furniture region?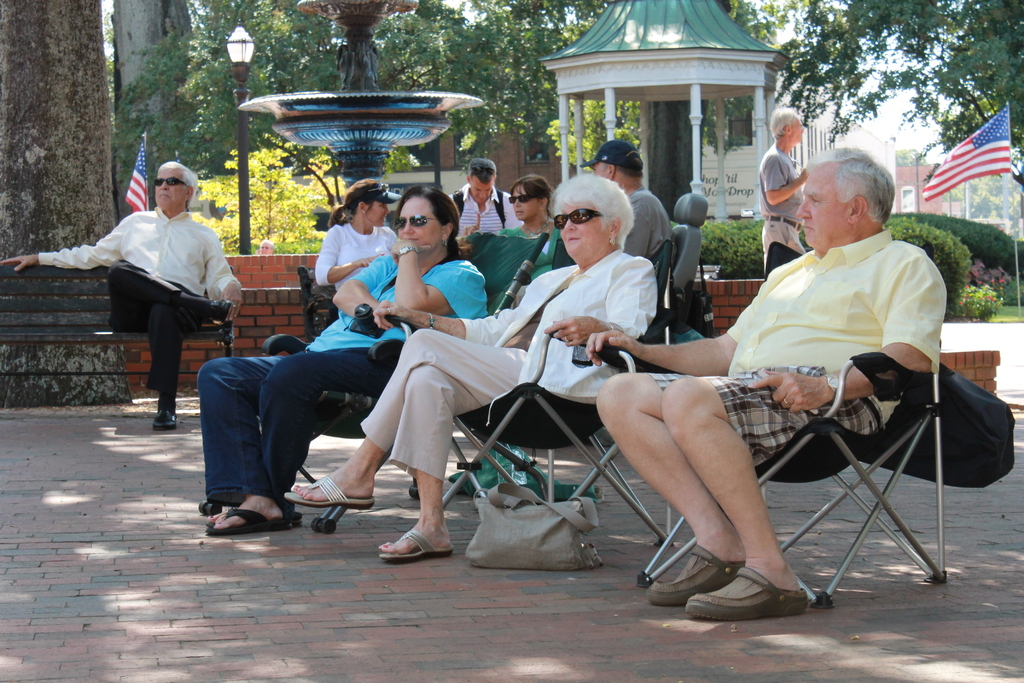
left=290, top=265, right=337, bottom=342
